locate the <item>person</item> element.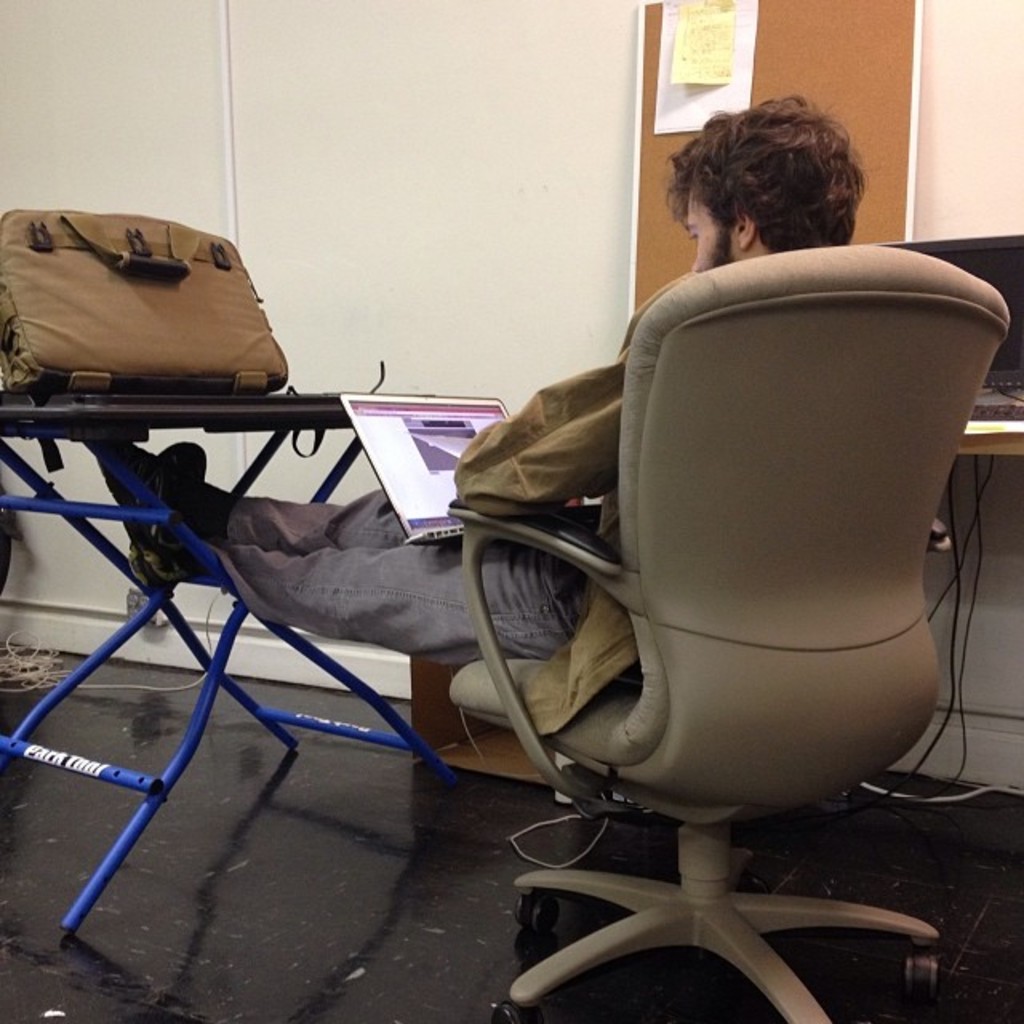
Element bbox: [left=106, top=90, right=856, bottom=651].
